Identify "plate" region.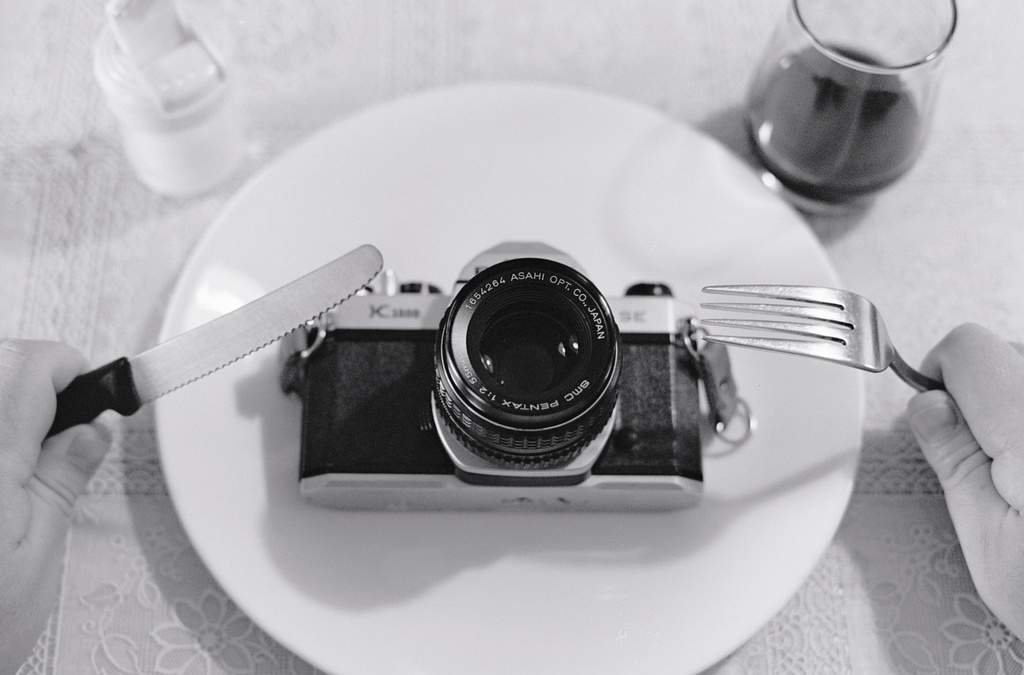
Region: <box>156,81,863,674</box>.
